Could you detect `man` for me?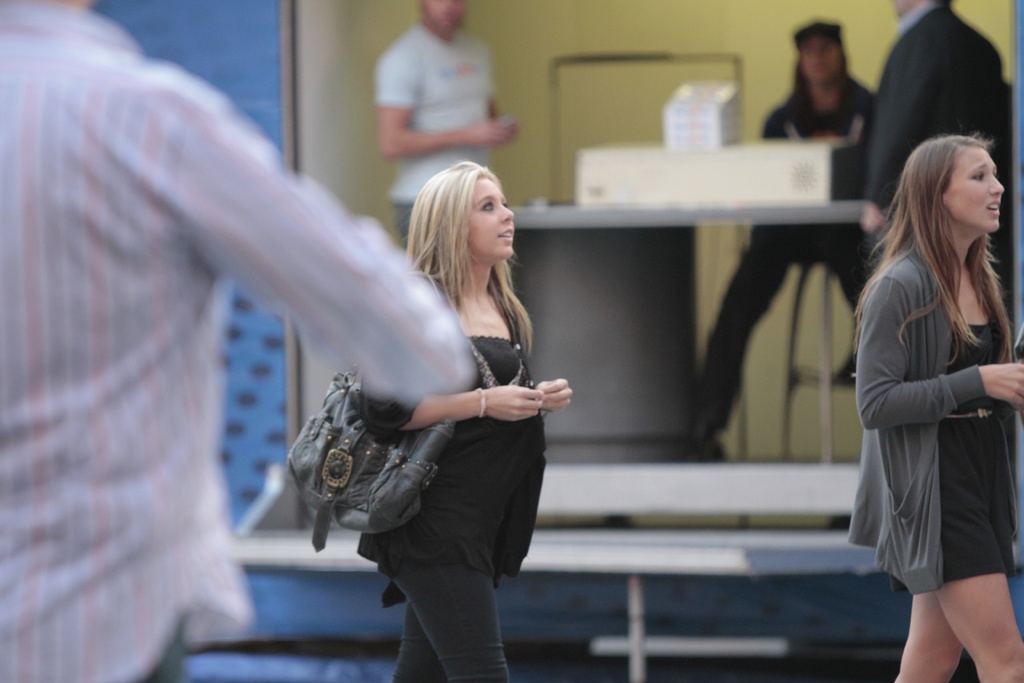
Detection result: [12,0,468,678].
